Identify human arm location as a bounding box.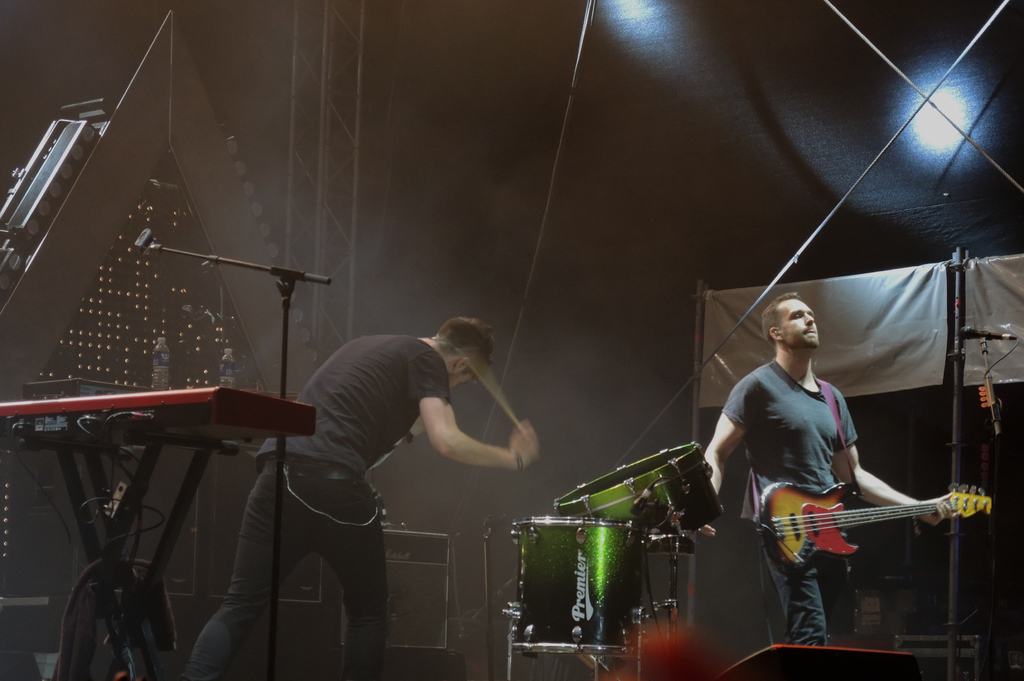
(412, 380, 547, 505).
